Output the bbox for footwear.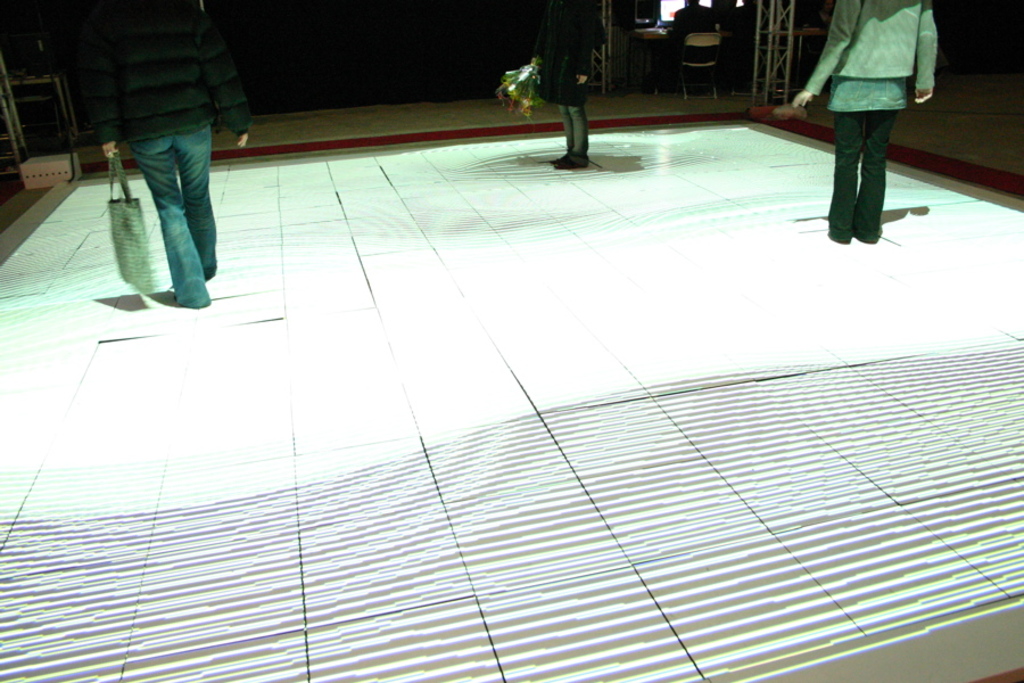
bbox=(175, 289, 206, 304).
